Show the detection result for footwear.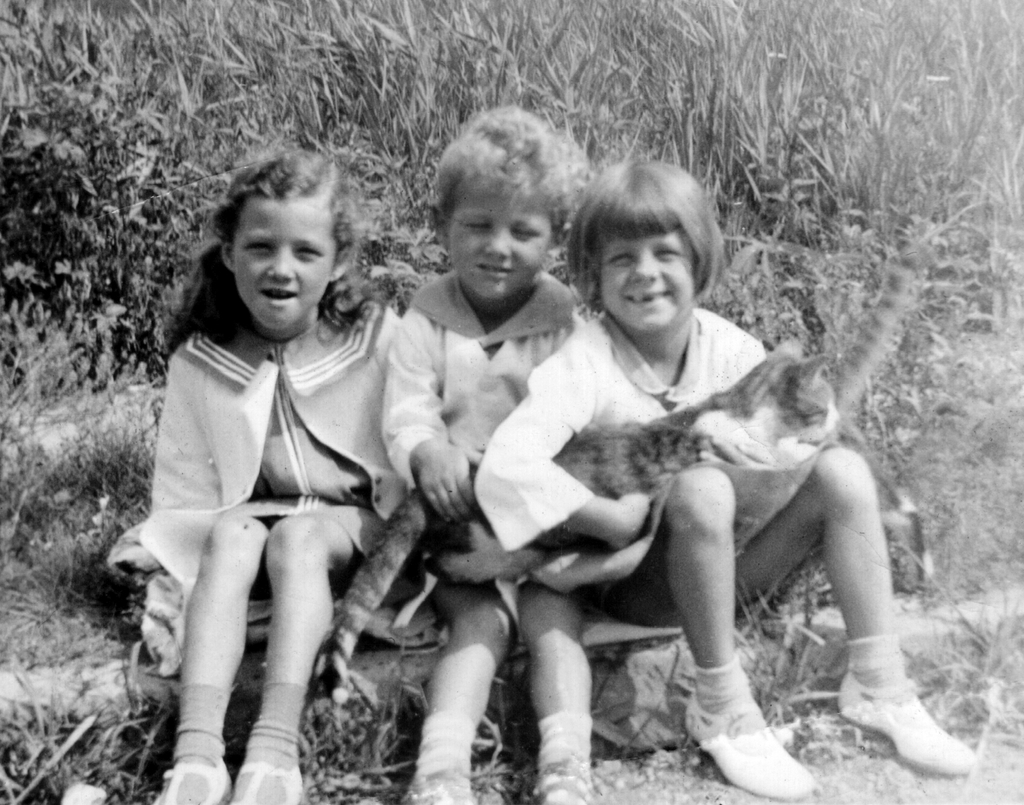
[541, 769, 601, 804].
